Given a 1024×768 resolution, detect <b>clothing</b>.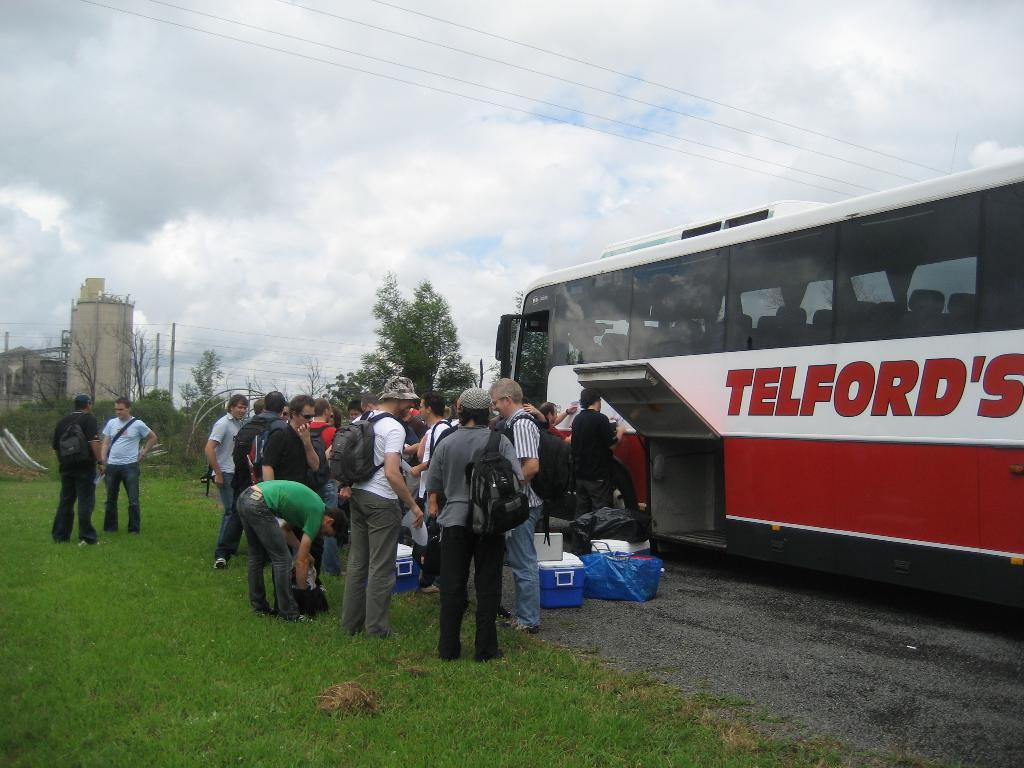
bbox(52, 413, 100, 539).
